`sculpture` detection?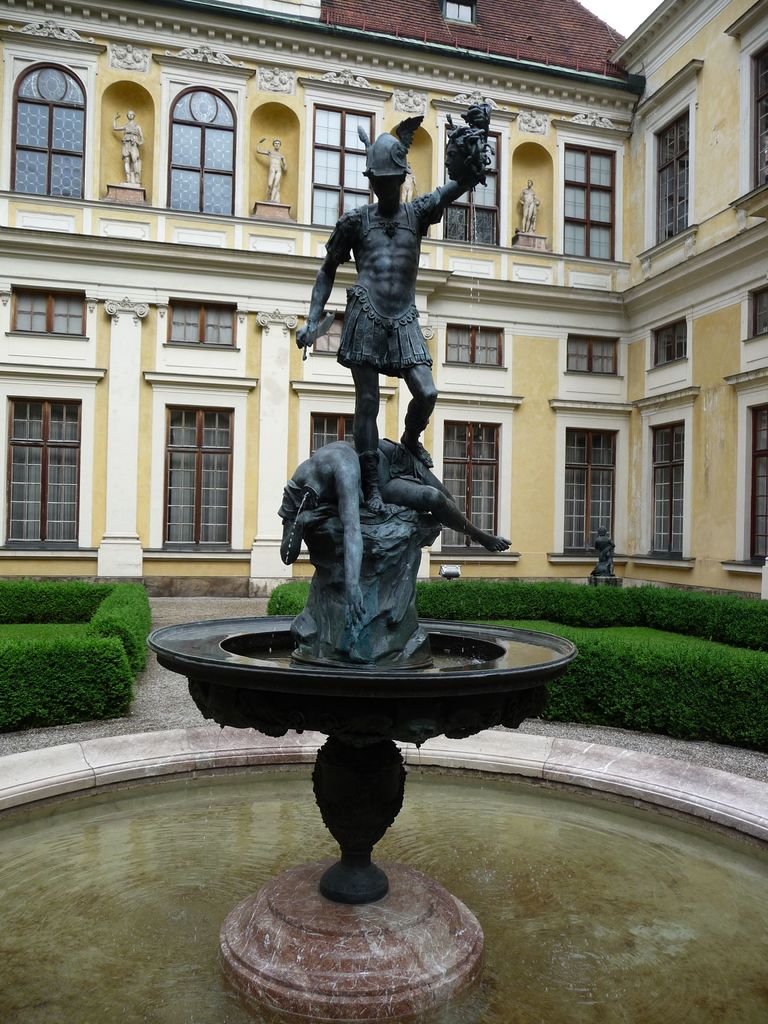
locate(276, 431, 516, 675)
